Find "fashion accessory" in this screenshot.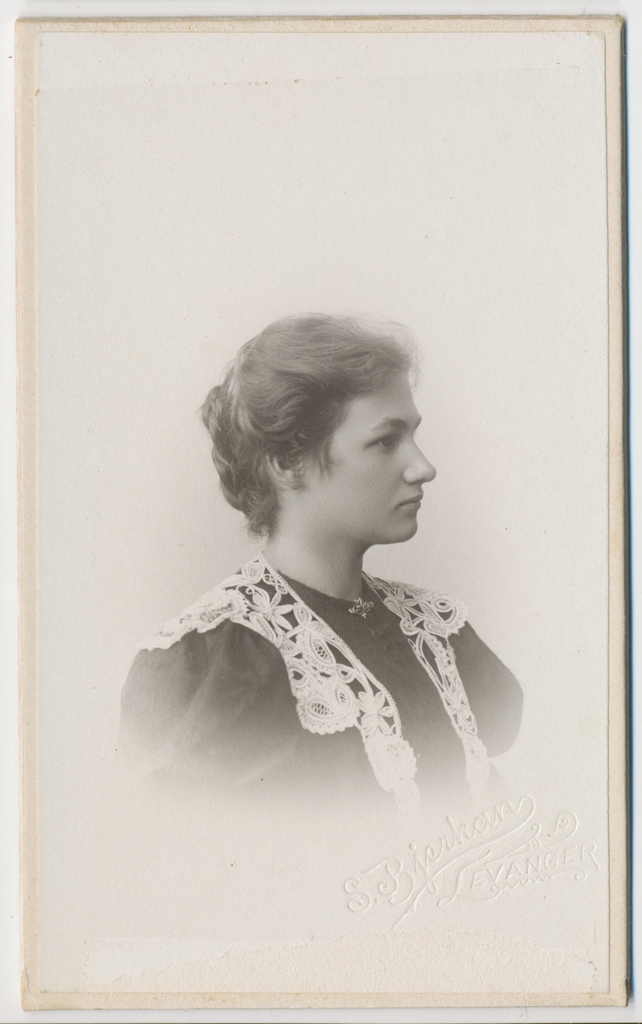
The bounding box for "fashion accessory" is (135,556,499,825).
